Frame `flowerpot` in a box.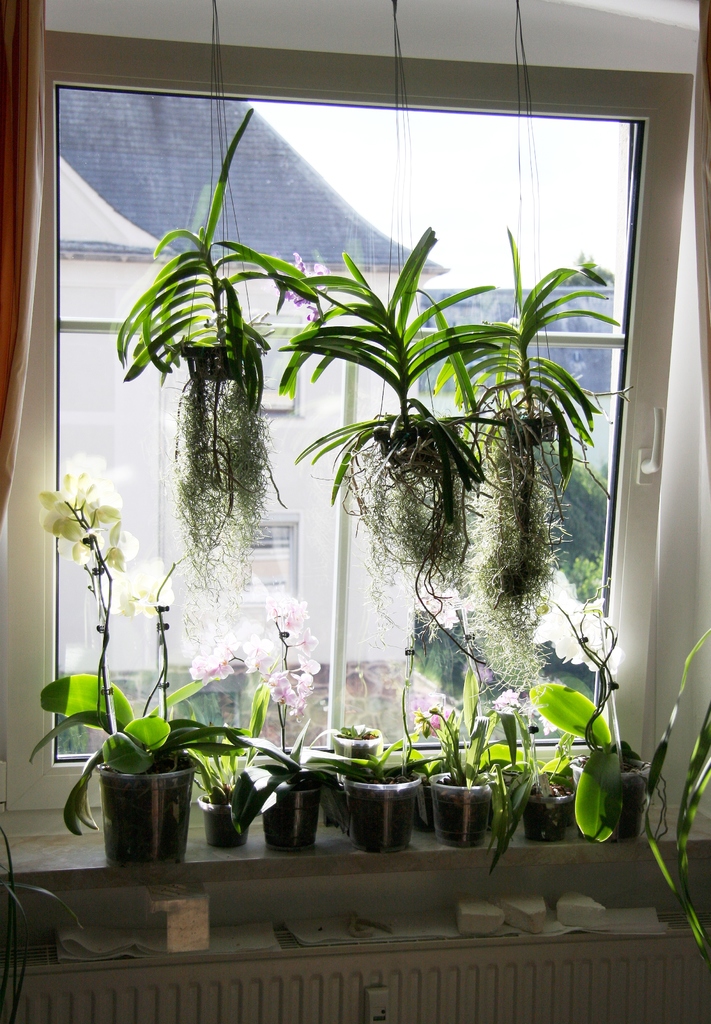
[93,754,198,869].
